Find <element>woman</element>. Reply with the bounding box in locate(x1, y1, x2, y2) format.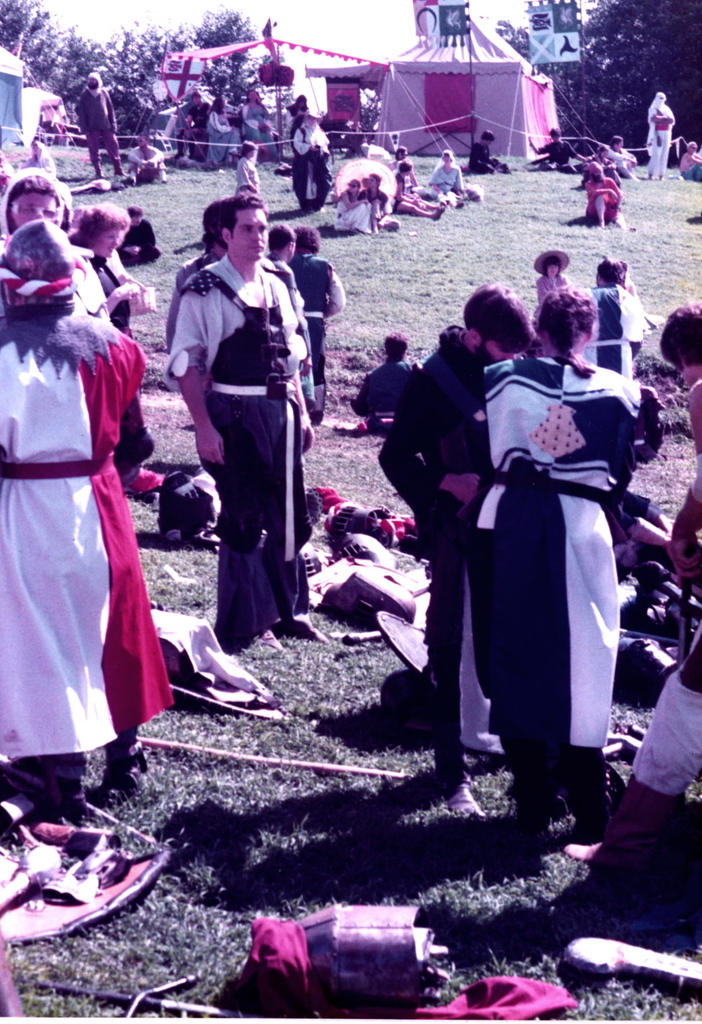
locate(645, 90, 677, 178).
